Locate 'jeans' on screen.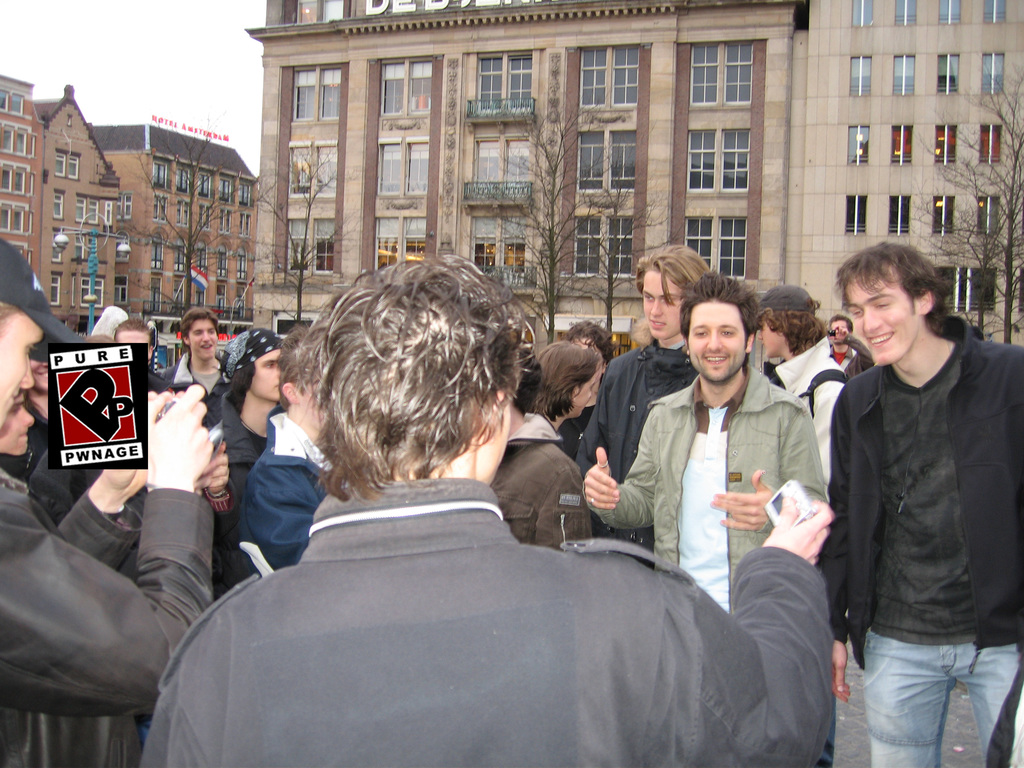
On screen at (847,619,1004,758).
